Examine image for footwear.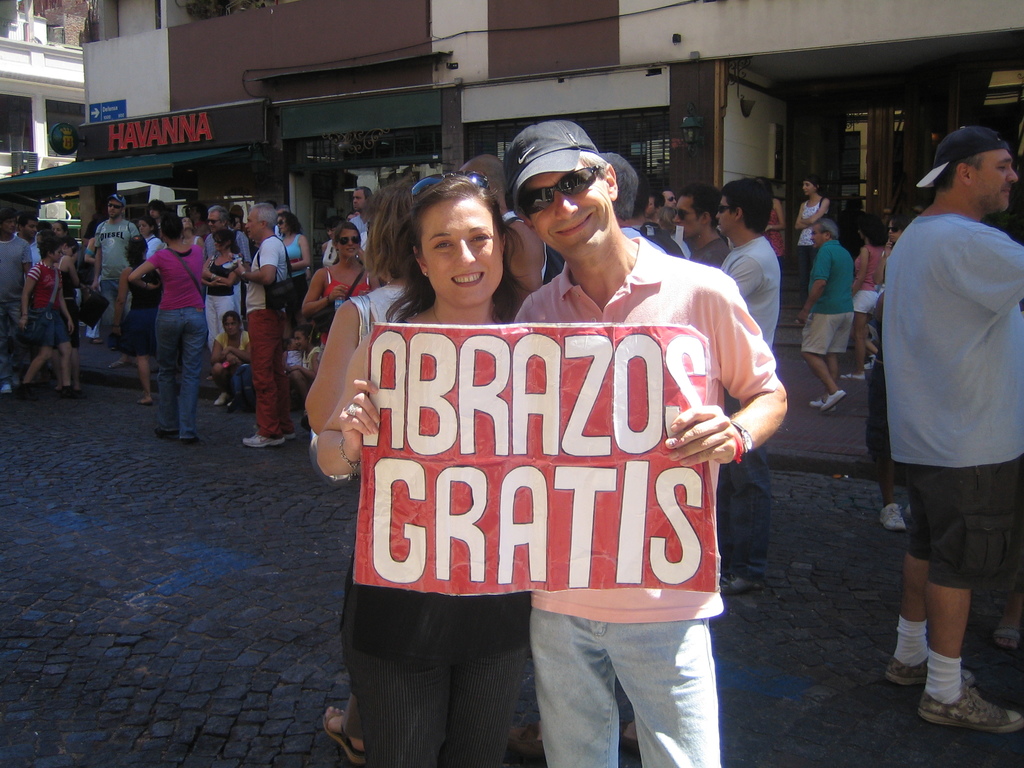
Examination result: [3, 381, 12, 396].
